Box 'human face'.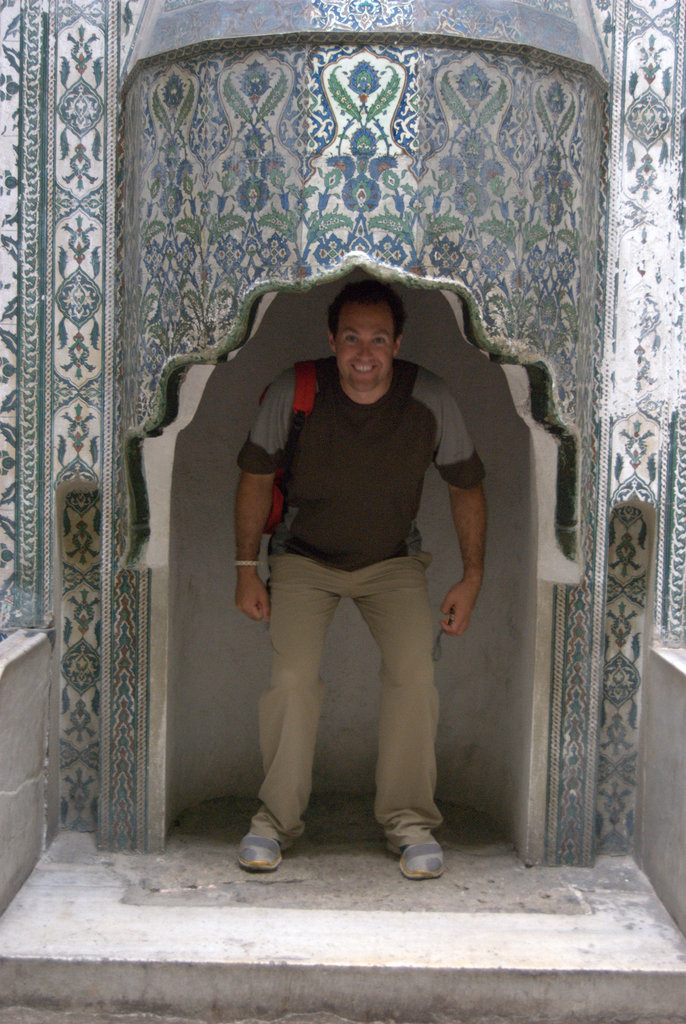
detection(336, 302, 397, 393).
